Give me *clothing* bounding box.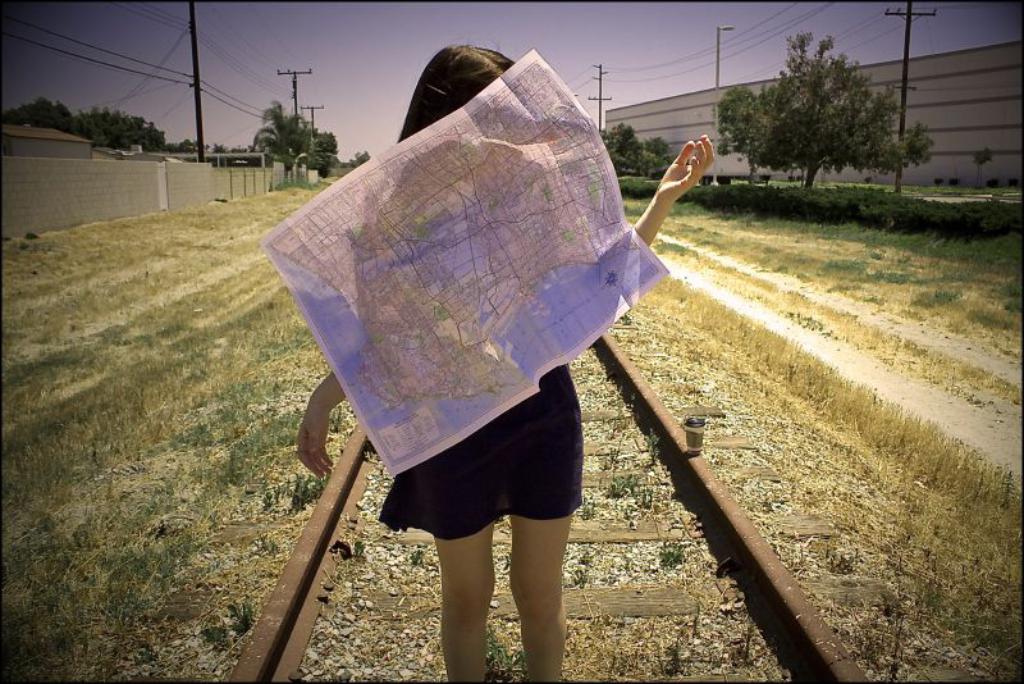
select_region(383, 362, 579, 538).
